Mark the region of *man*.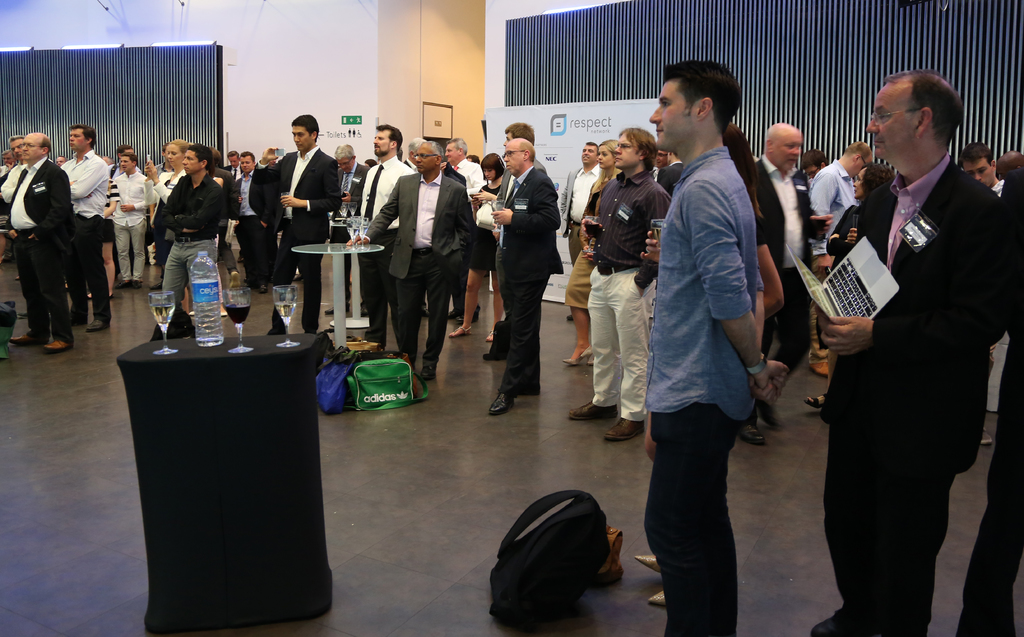
Region: (111, 147, 141, 283).
